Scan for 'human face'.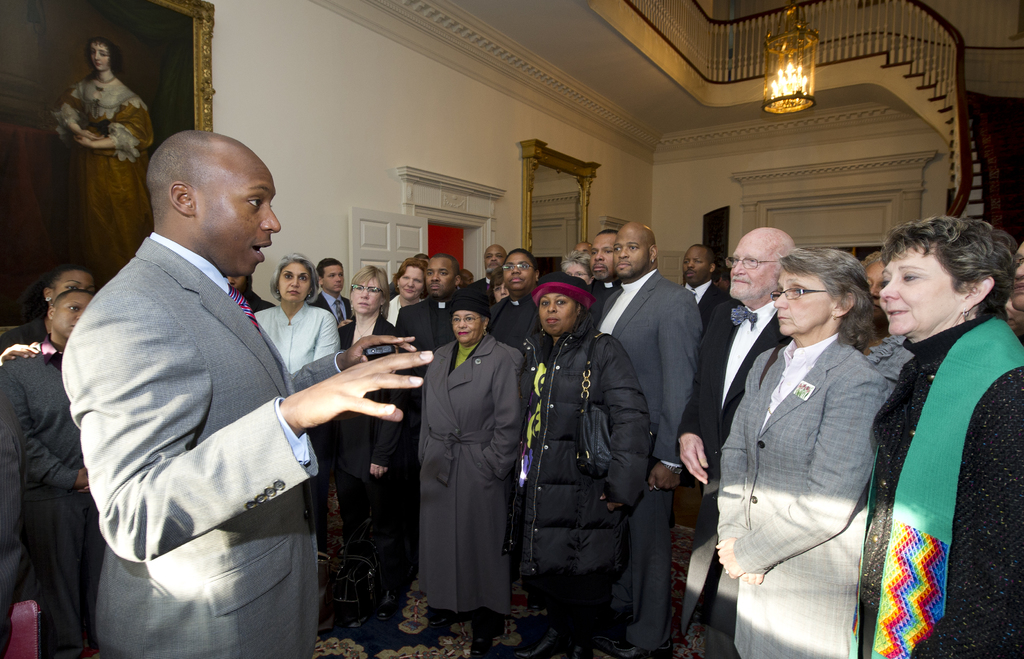
Scan result: locate(575, 241, 592, 254).
